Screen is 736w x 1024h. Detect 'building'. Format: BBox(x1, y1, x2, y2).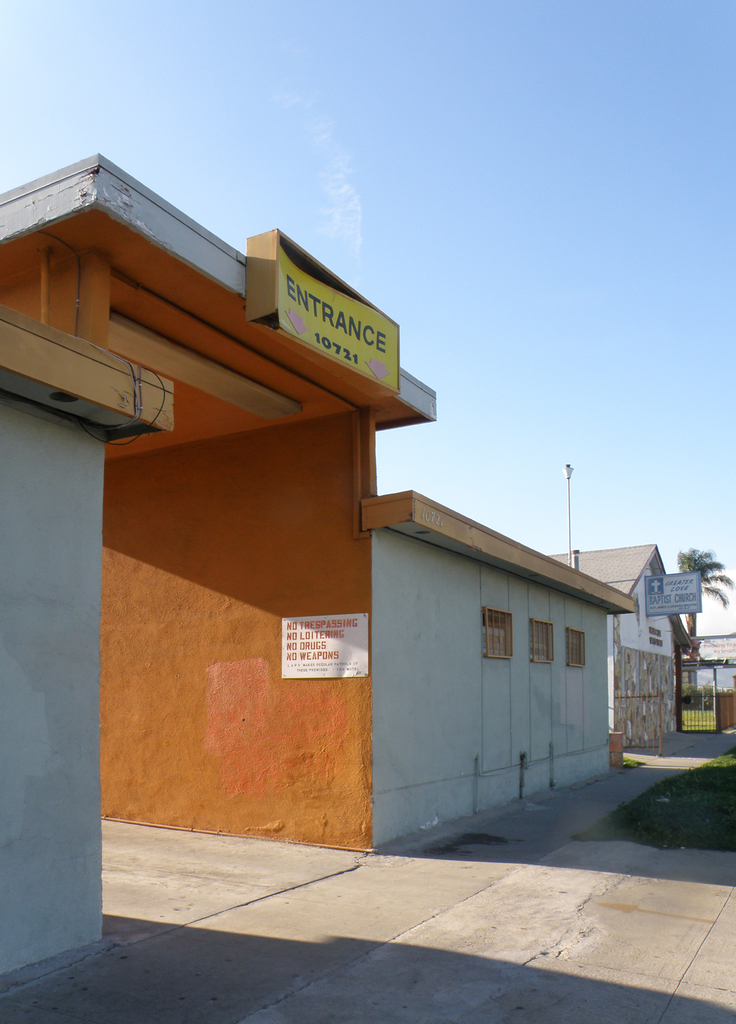
BBox(673, 636, 735, 729).
